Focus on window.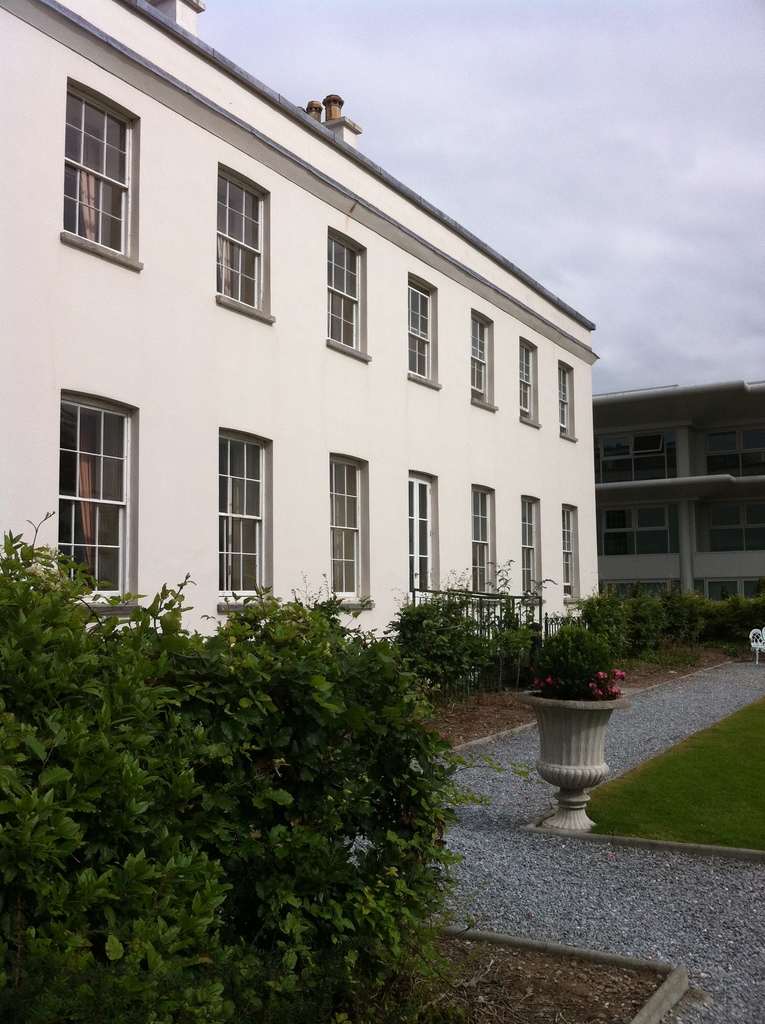
Focused at (x1=522, y1=337, x2=544, y2=430).
